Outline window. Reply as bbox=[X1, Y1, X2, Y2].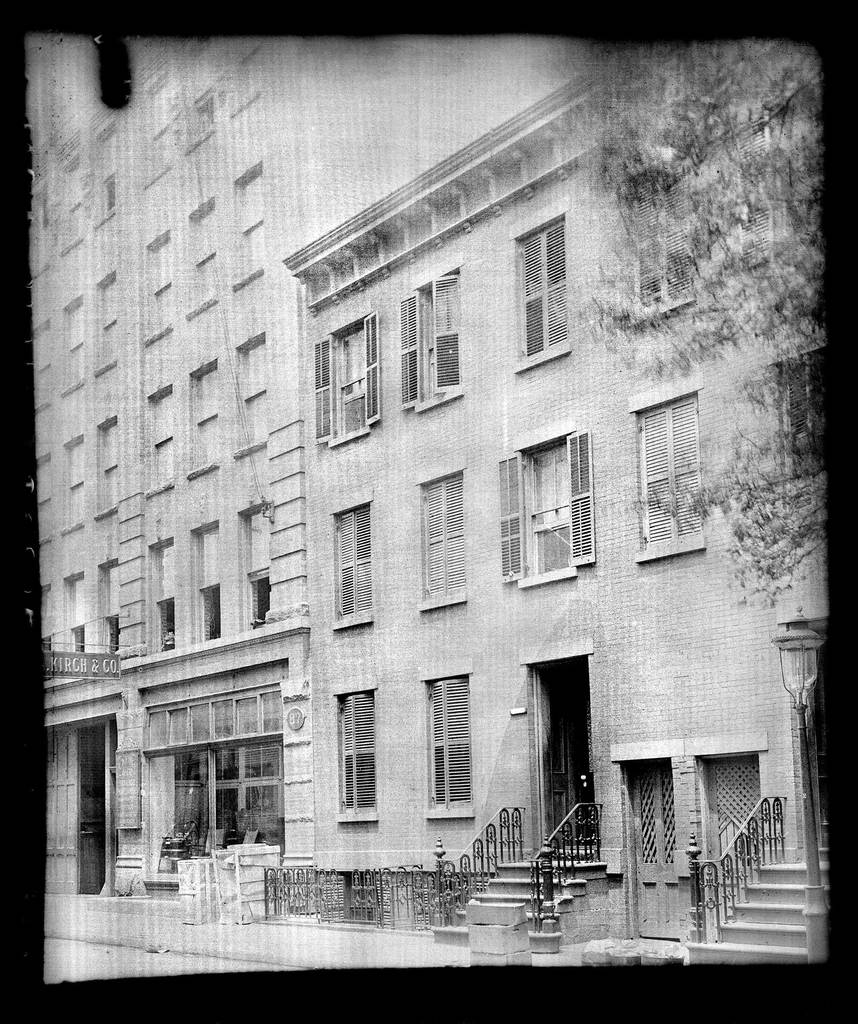
bbox=[140, 689, 304, 848].
